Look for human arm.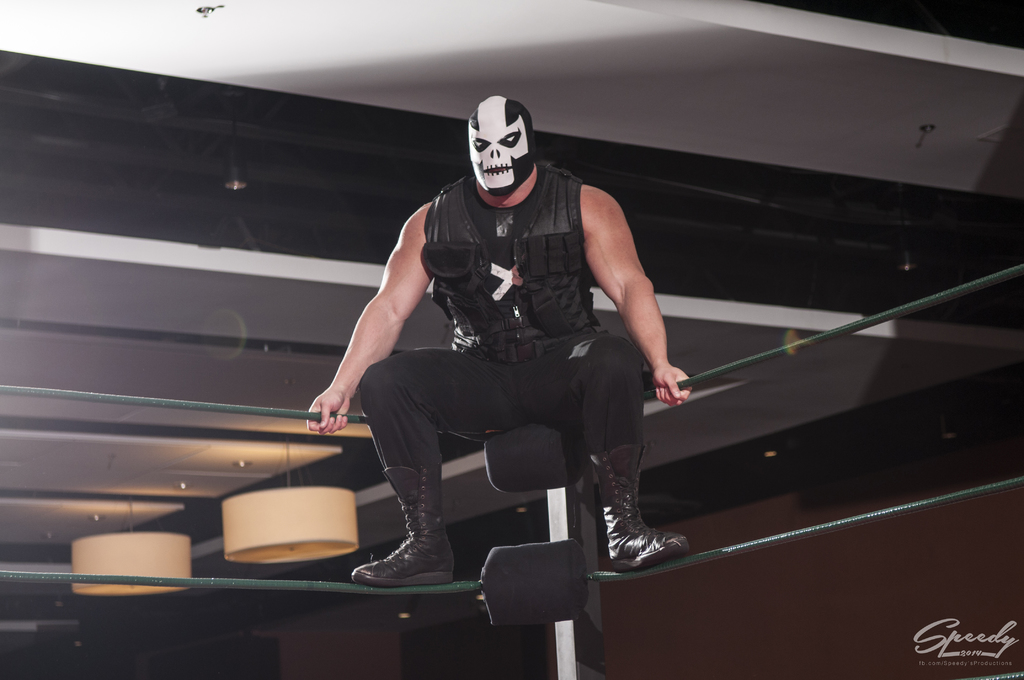
Found: 575,182,692,408.
